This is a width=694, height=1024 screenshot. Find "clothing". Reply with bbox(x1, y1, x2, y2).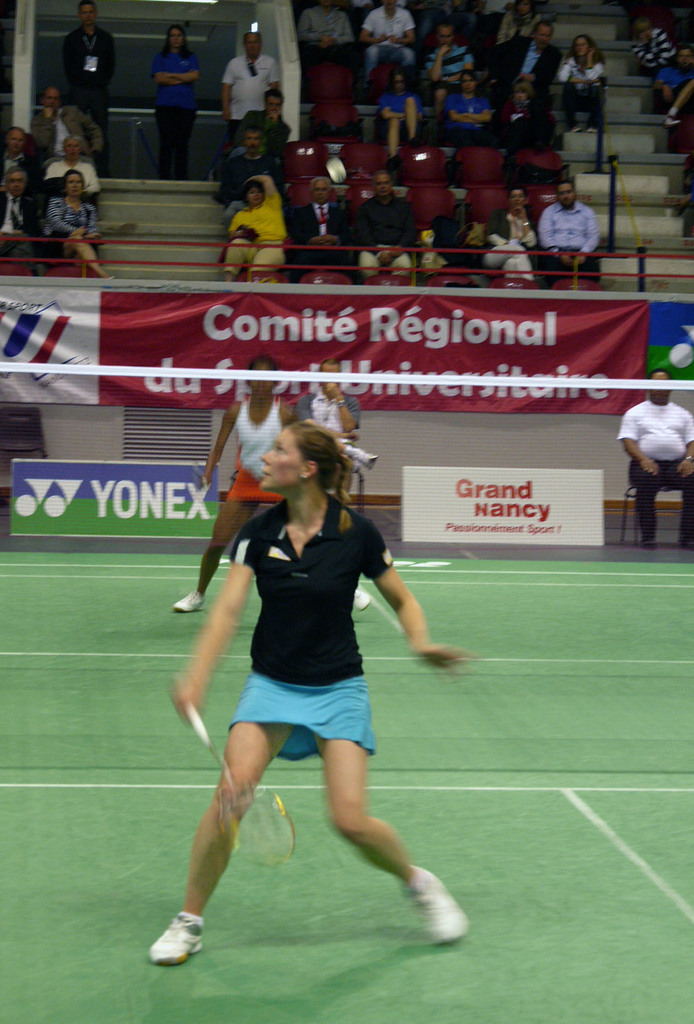
bbox(448, 88, 490, 139).
